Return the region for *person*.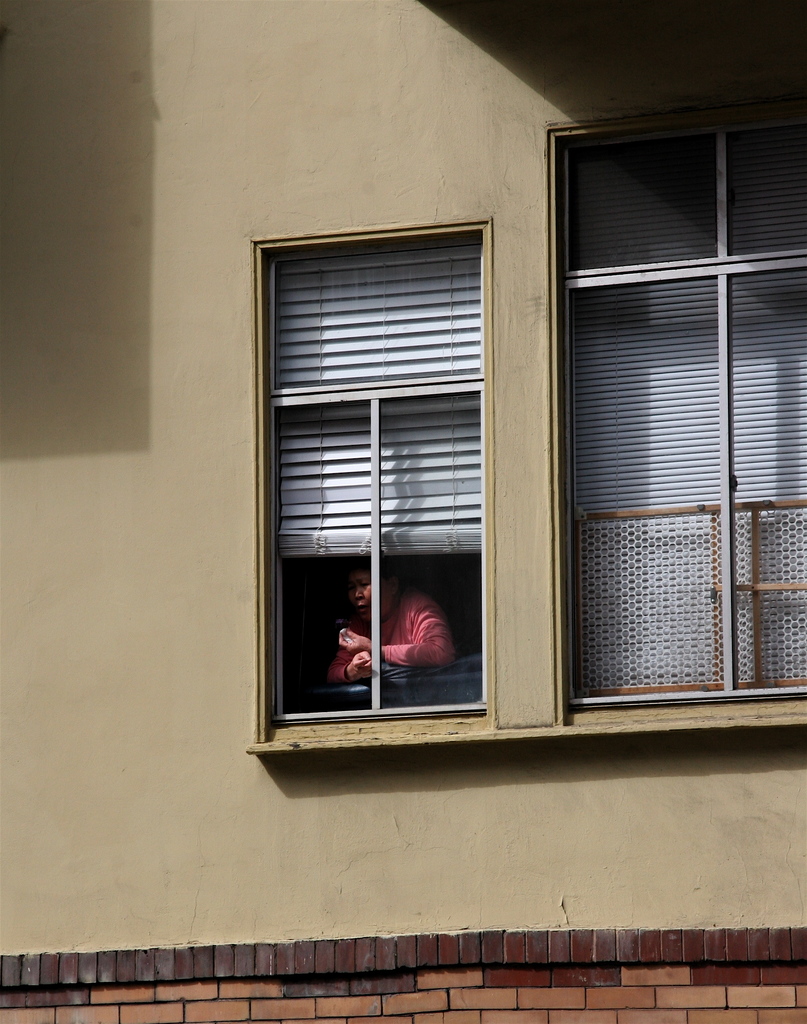
locate(314, 565, 459, 680).
